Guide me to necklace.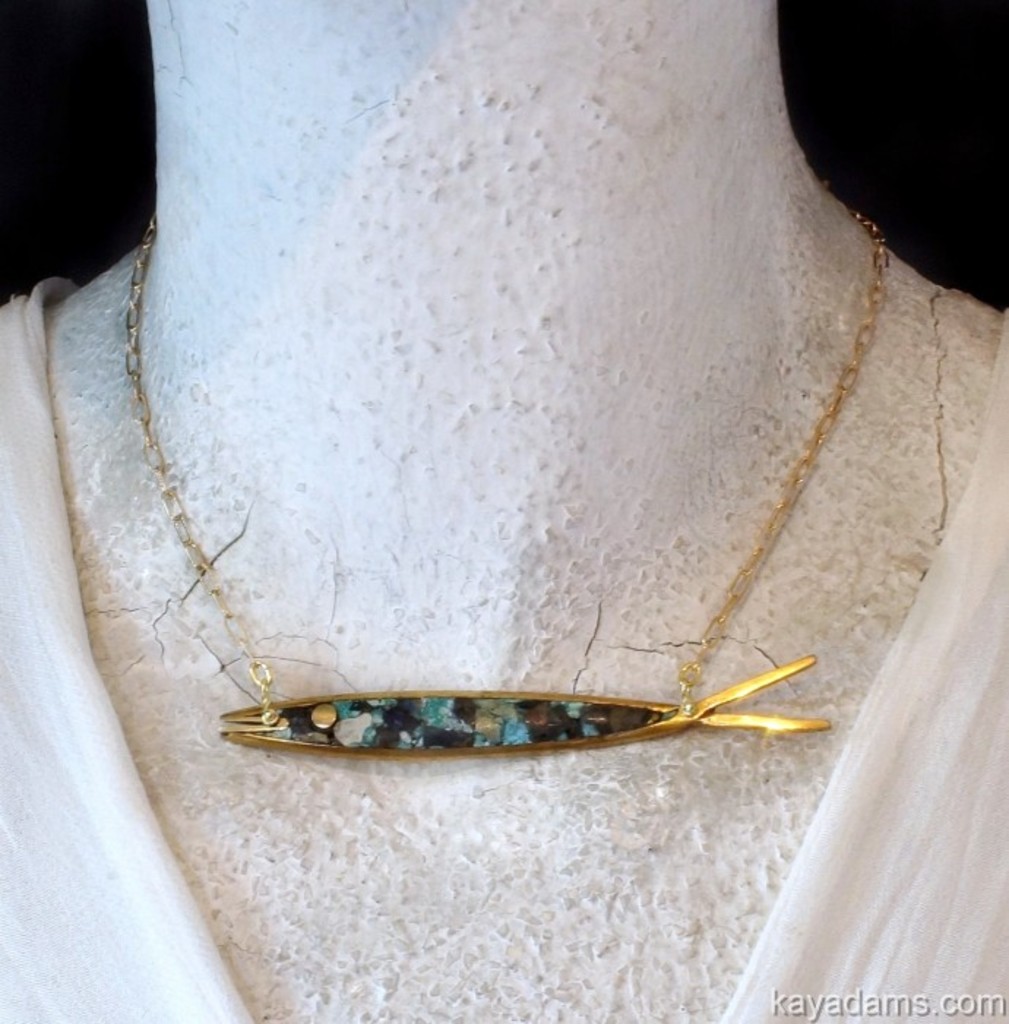
Guidance: bbox=[124, 203, 889, 755].
